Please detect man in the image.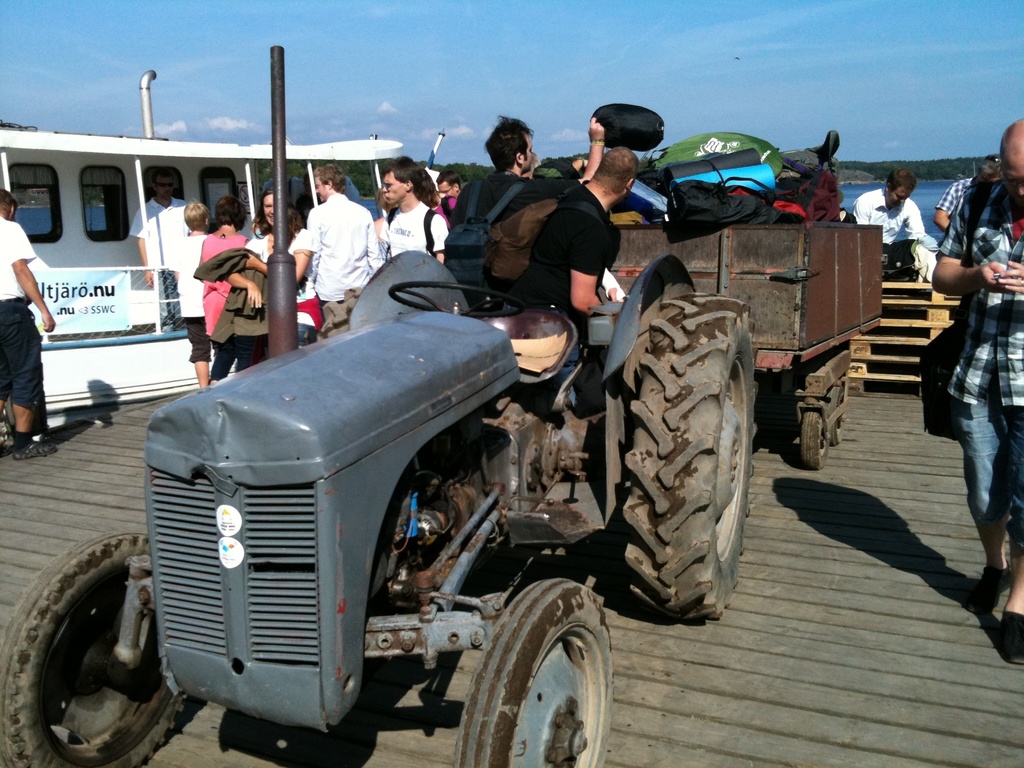
region(854, 166, 935, 248).
